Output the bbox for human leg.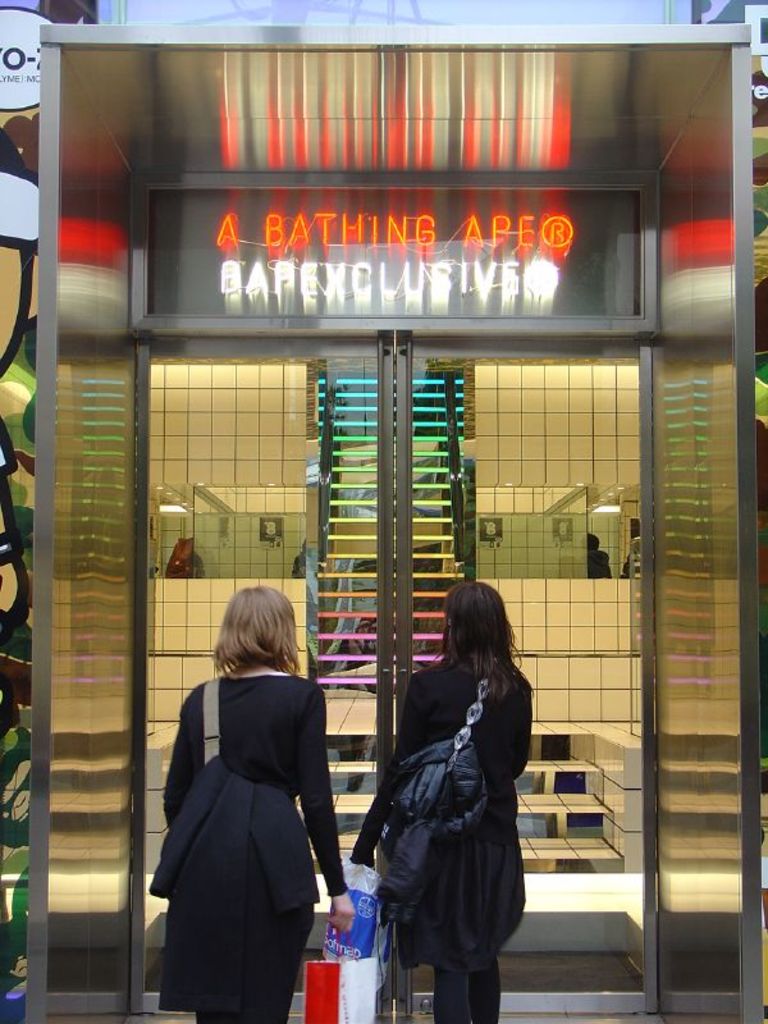
(left=434, top=961, right=466, bottom=1023).
